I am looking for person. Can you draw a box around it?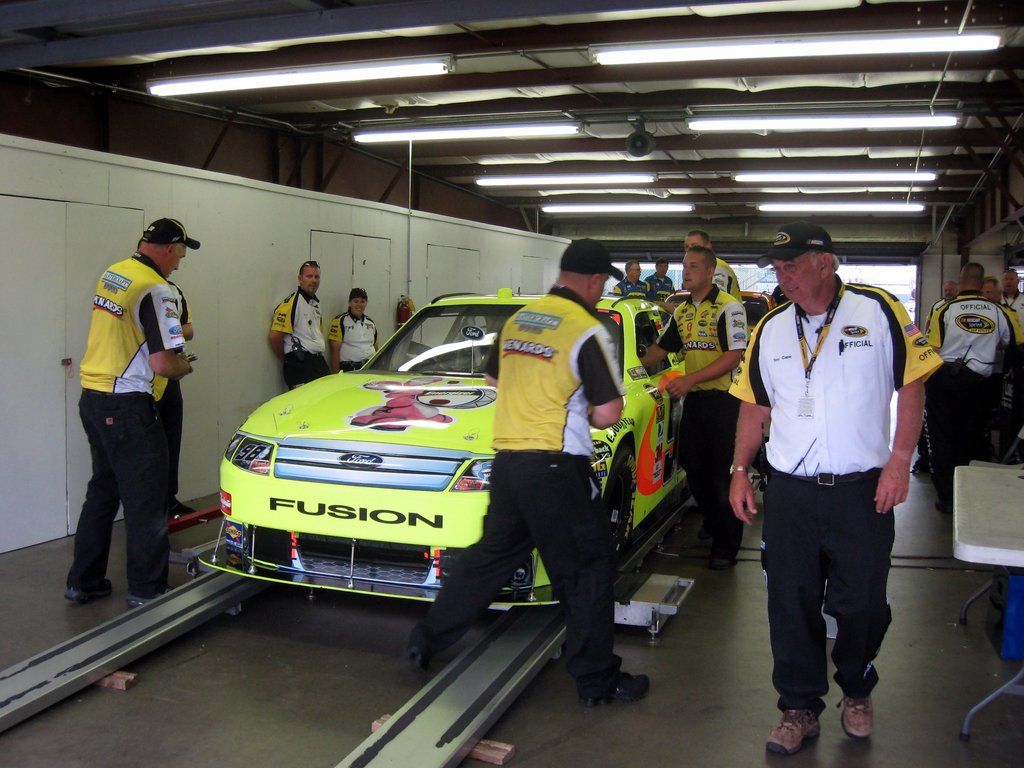
Sure, the bounding box is [x1=645, y1=262, x2=678, y2=301].
